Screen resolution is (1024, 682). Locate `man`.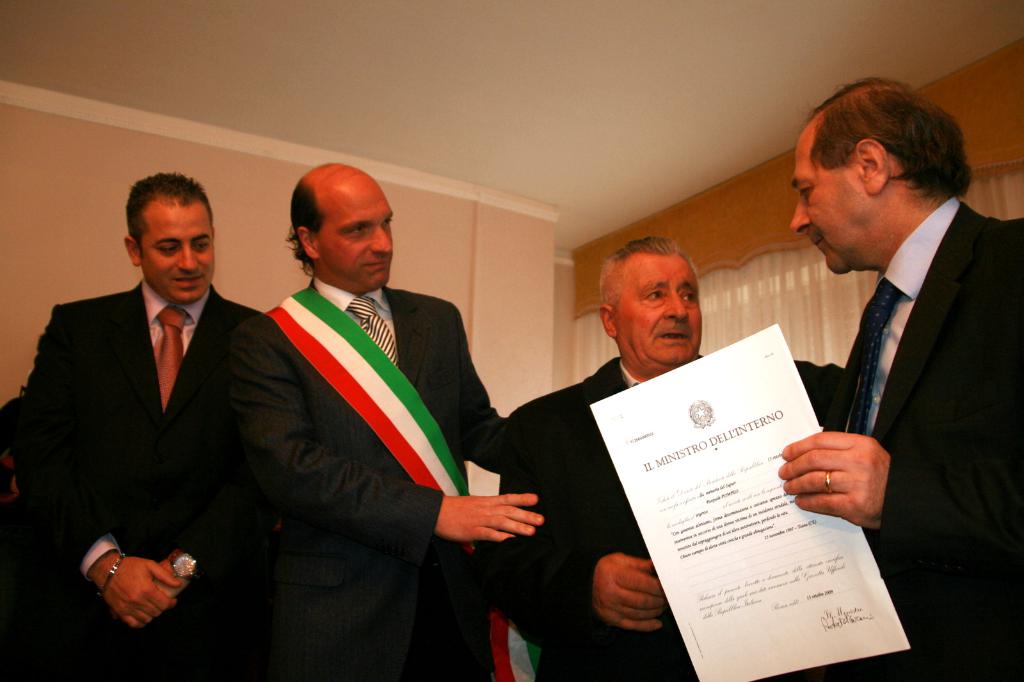
[776,72,1023,681].
